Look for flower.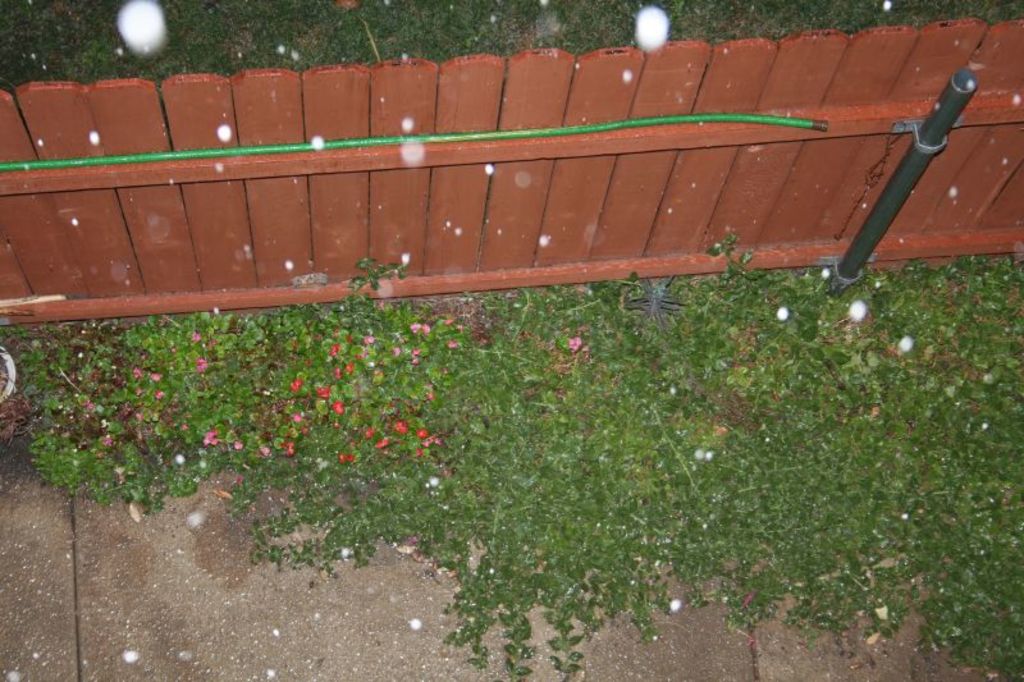
Found: bbox=[362, 334, 375, 343].
